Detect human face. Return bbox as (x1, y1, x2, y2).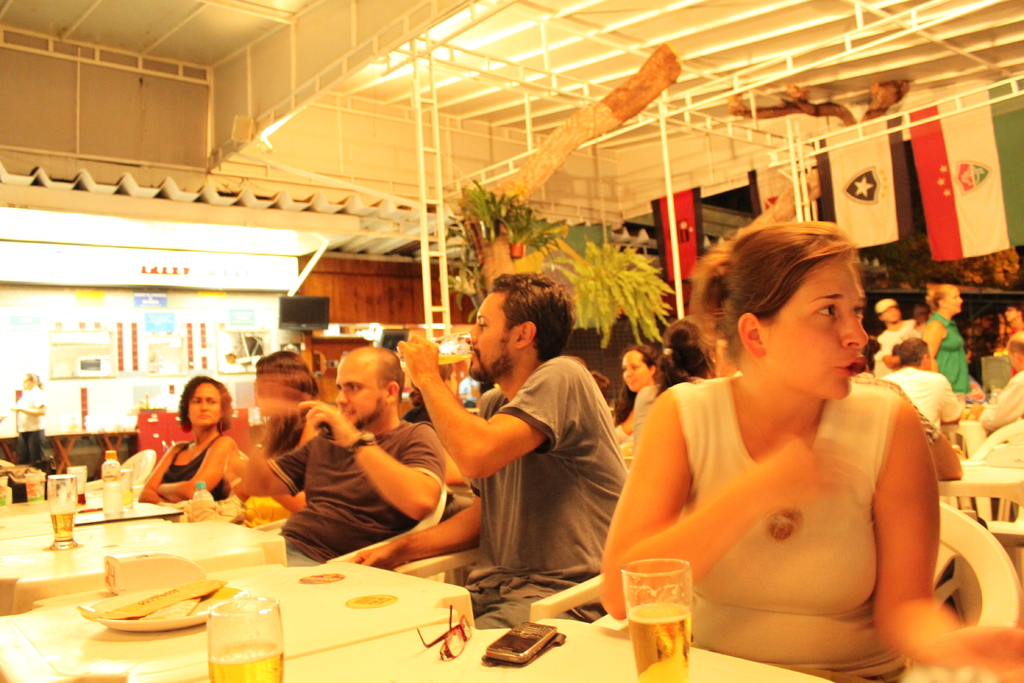
(461, 292, 513, 381).
